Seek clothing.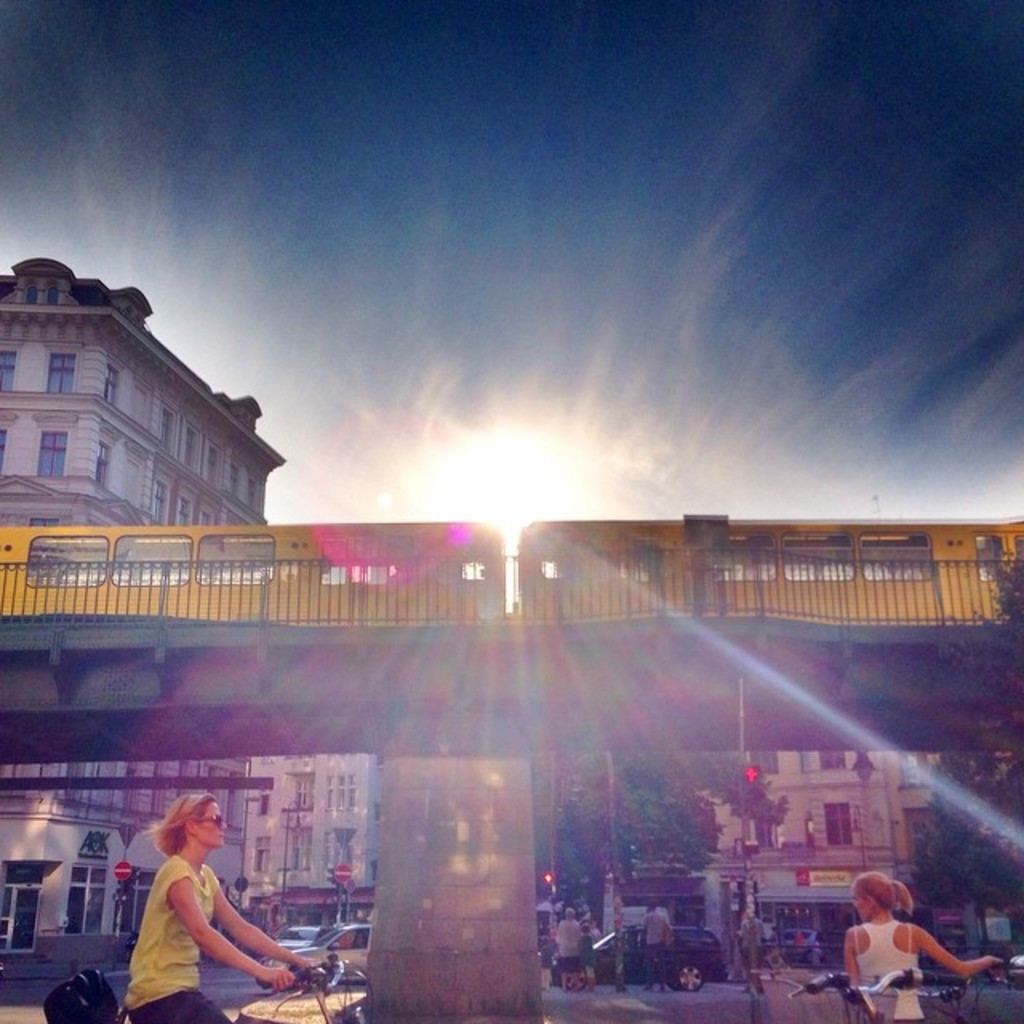
[118, 848, 221, 1022].
